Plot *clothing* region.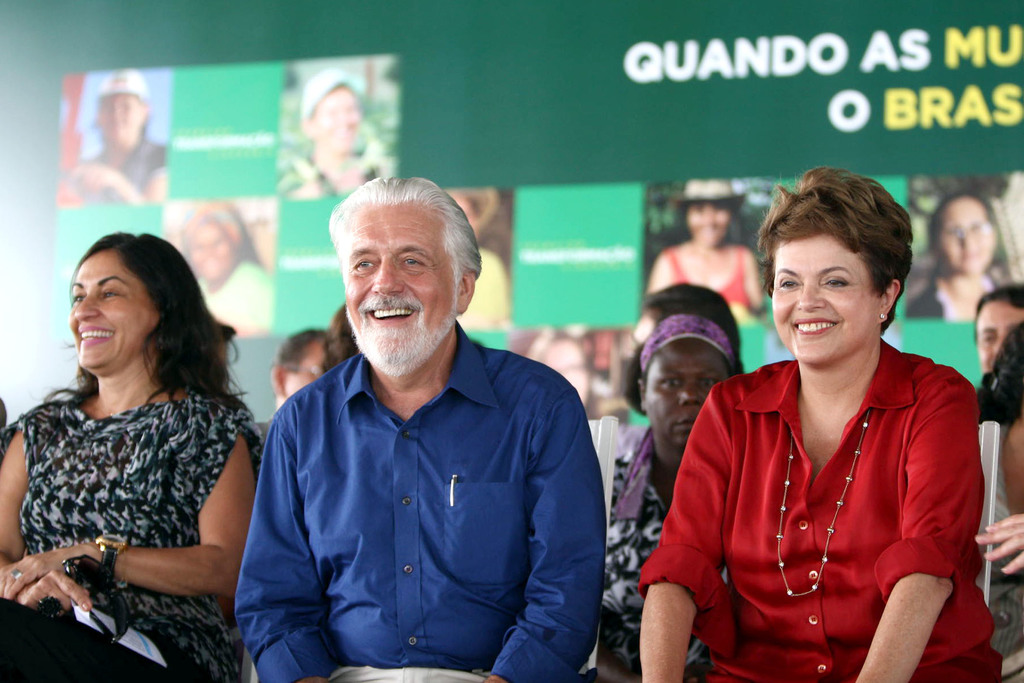
Plotted at select_region(657, 244, 754, 314).
